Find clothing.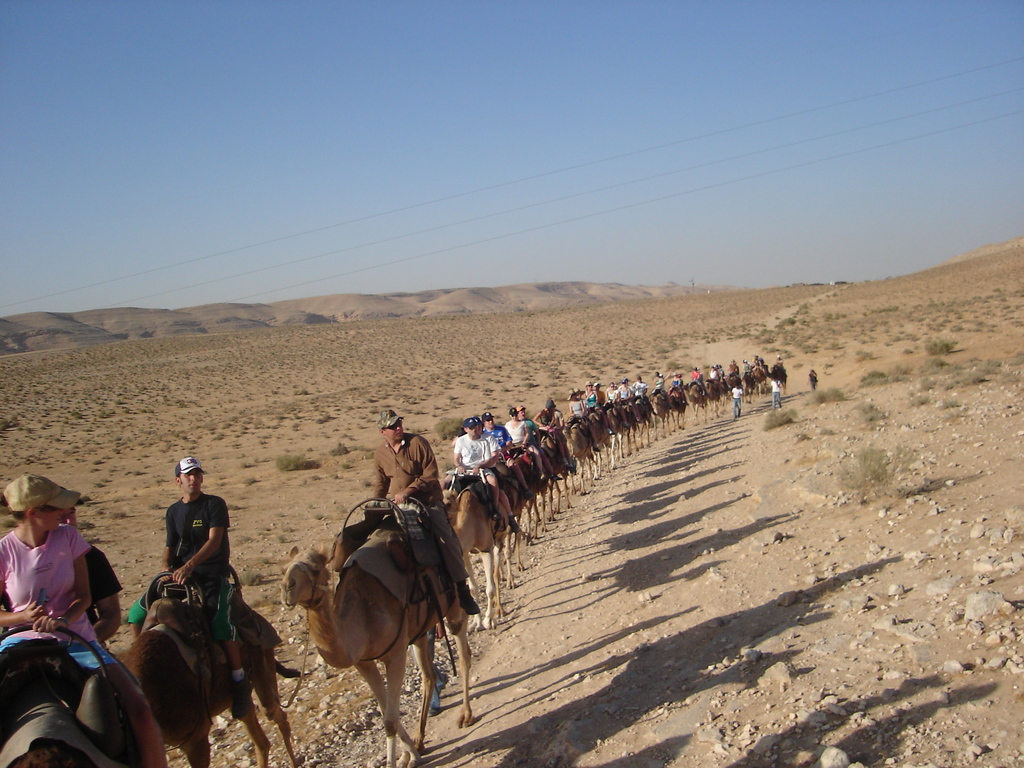
BBox(652, 375, 671, 393).
